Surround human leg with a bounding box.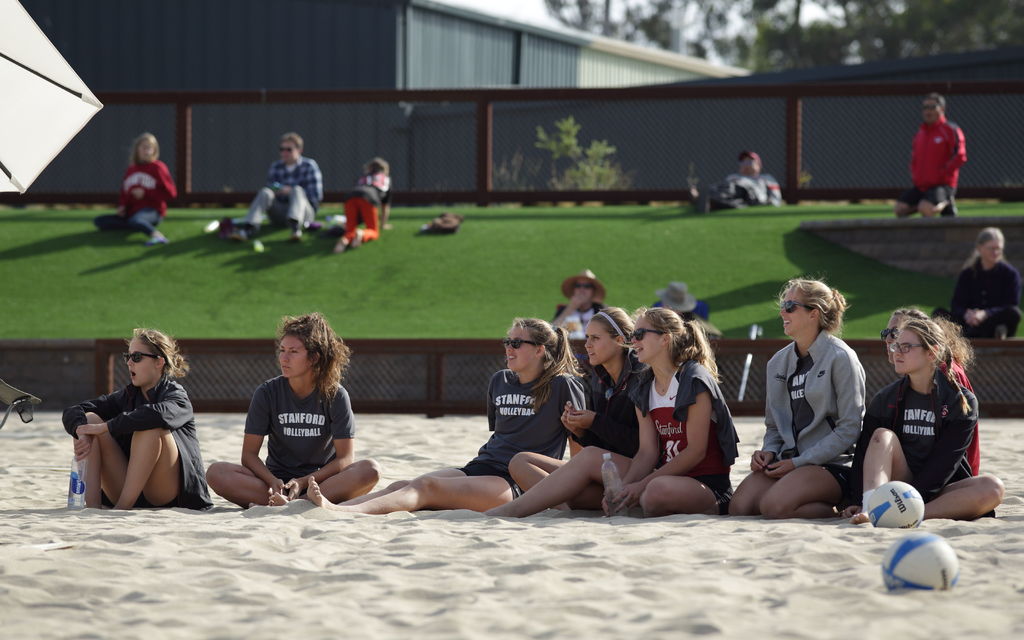
[331, 193, 360, 252].
